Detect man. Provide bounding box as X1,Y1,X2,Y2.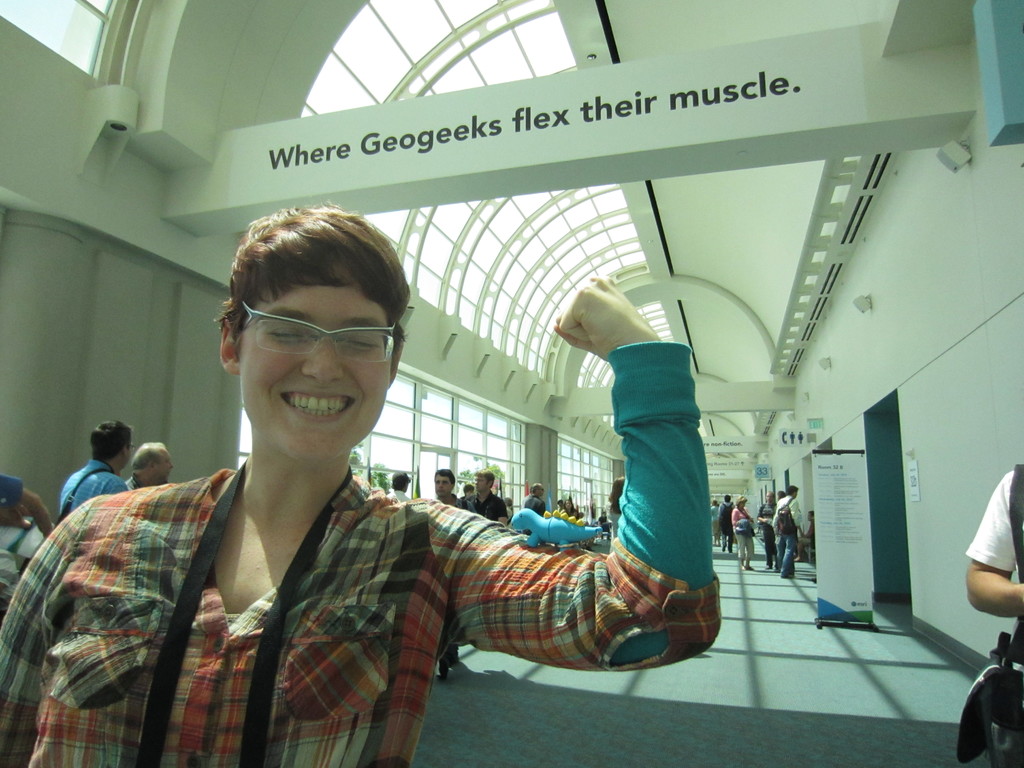
959,458,1023,765.
